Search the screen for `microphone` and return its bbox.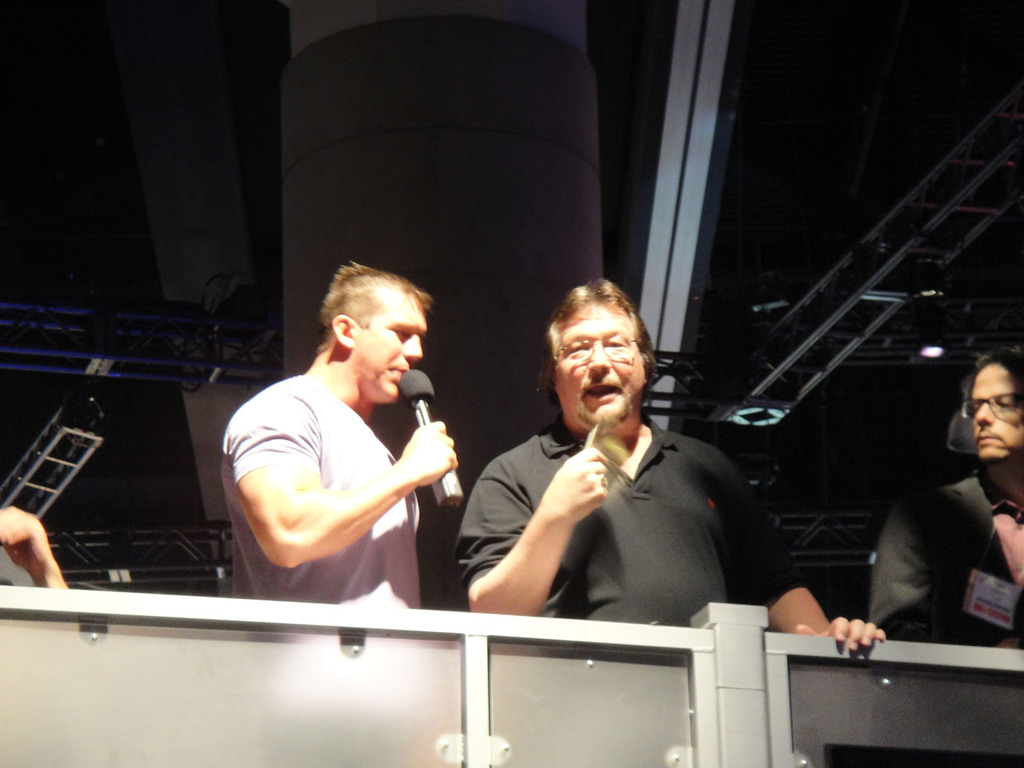
Found: bbox=[395, 367, 464, 510].
